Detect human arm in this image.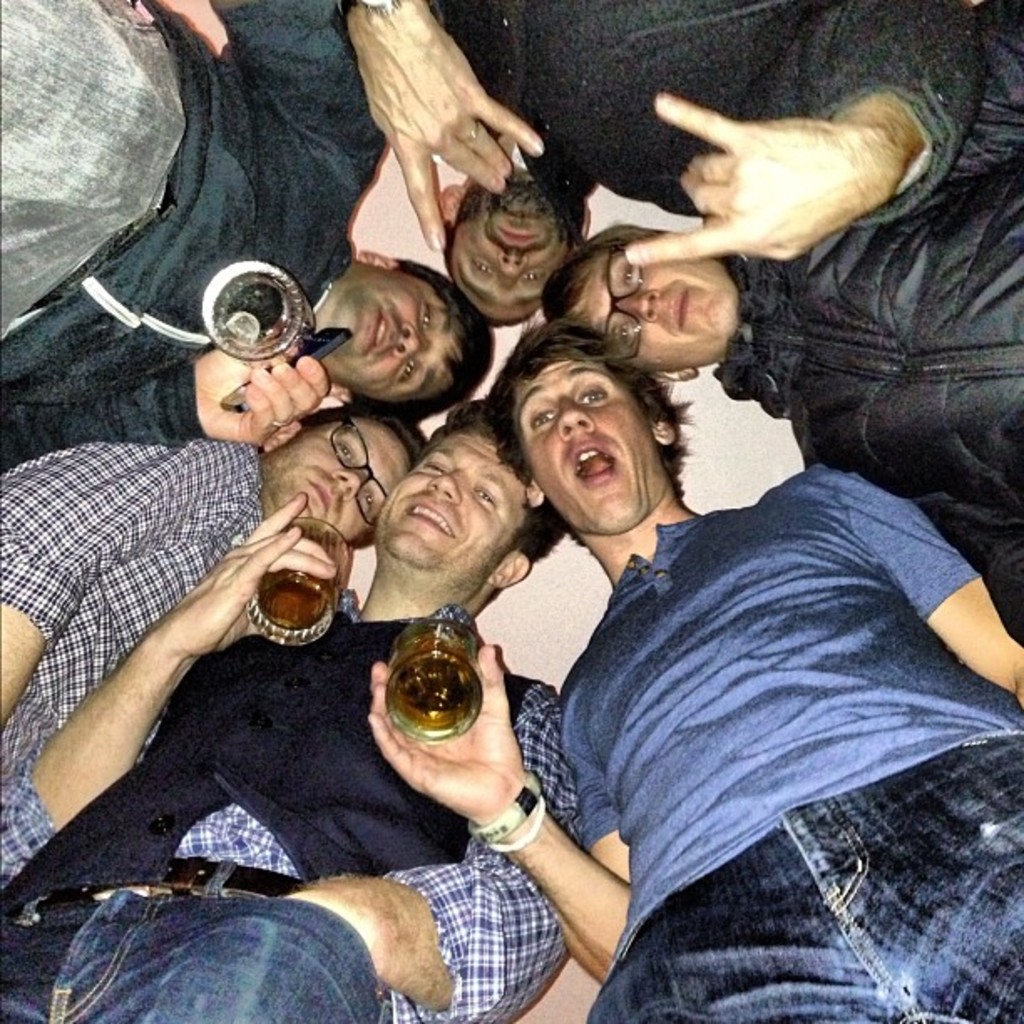
Detection: box=[286, 679, 592, 1022].
